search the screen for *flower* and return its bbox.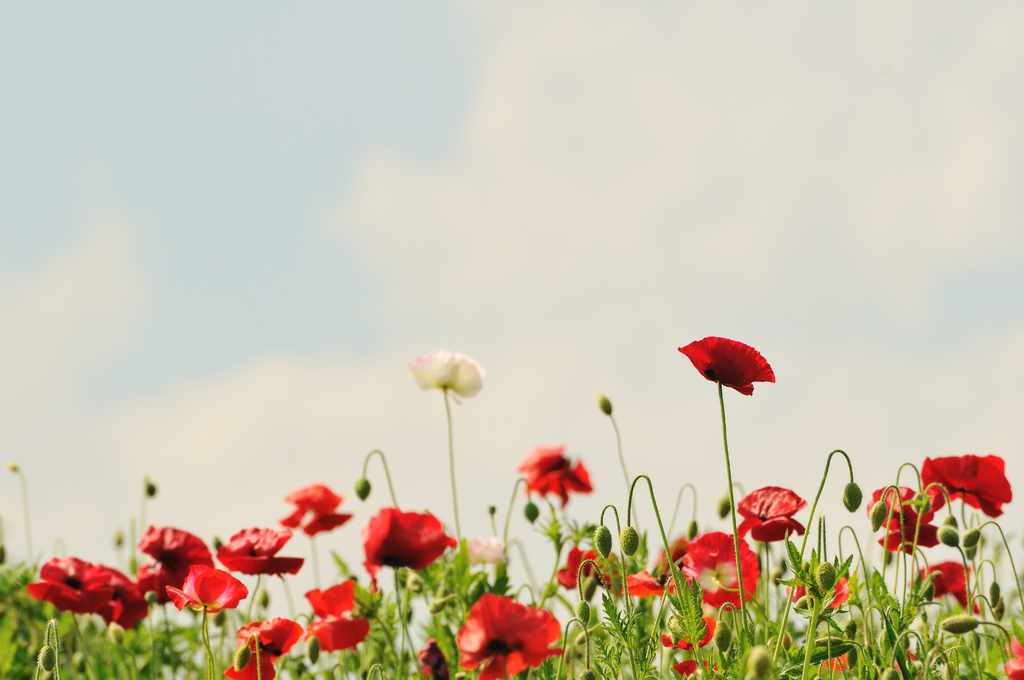
Found: <bbox>916, 560, 982, 611</bbox>.
